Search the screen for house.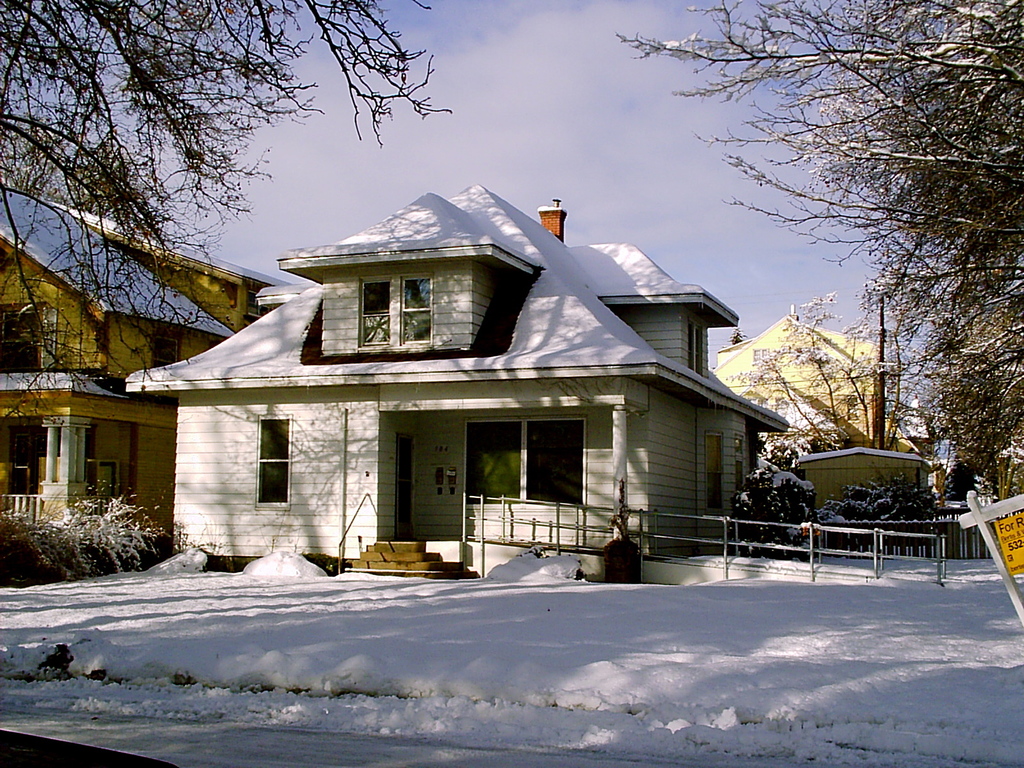
Found at box(125, 179, 762, 588).
